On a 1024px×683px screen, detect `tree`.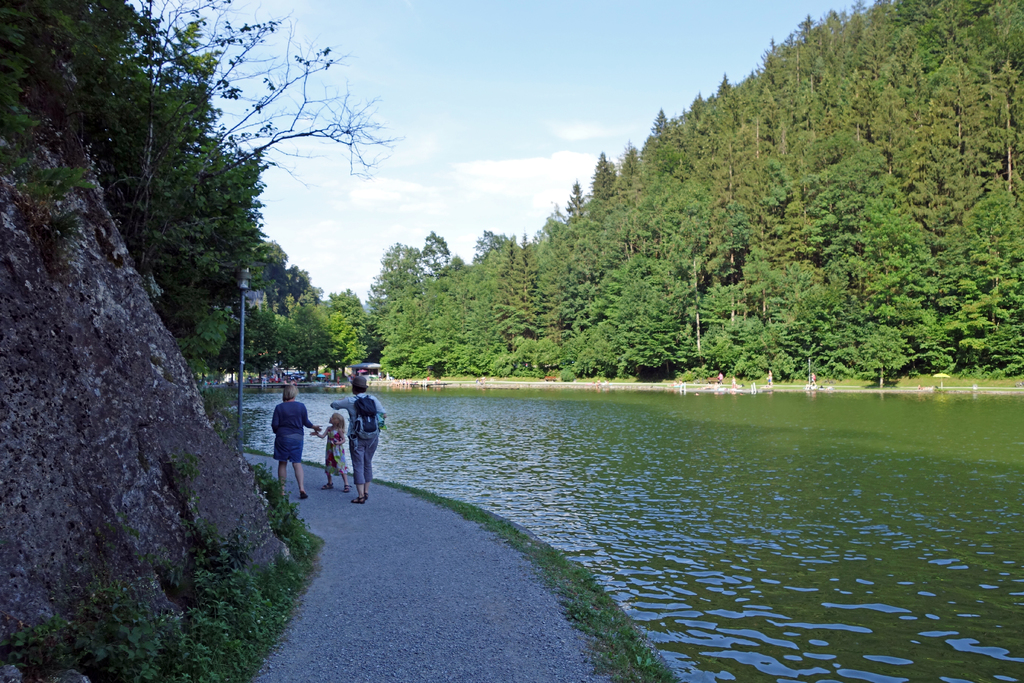
left=355, top=238, right=425, bottom=358.
